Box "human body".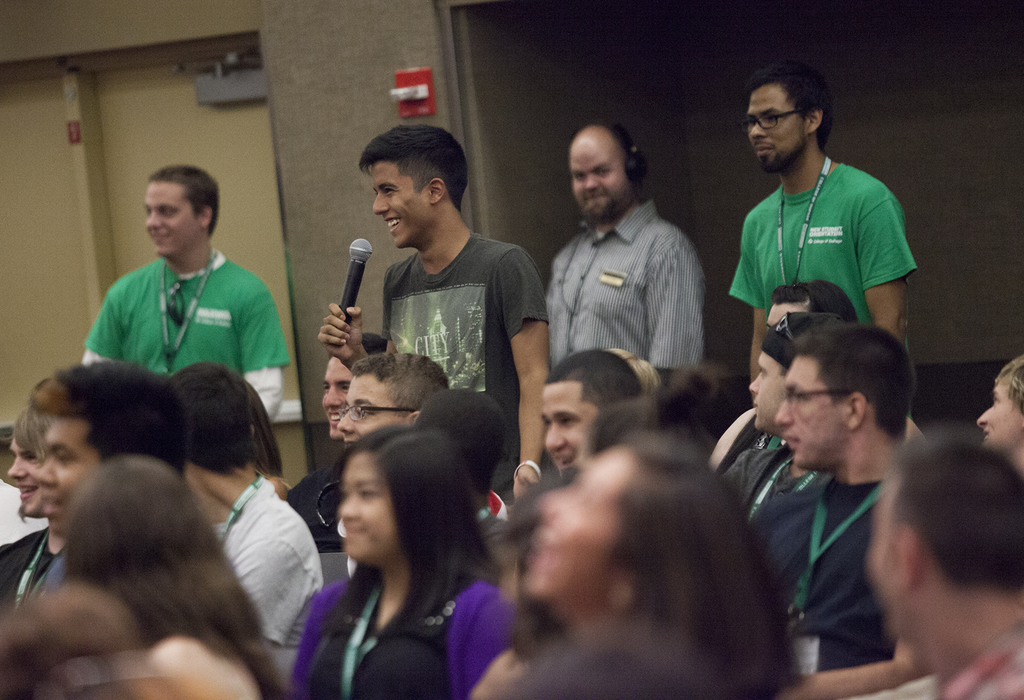
x1=728 y1=65 x2=913 y2=383.
